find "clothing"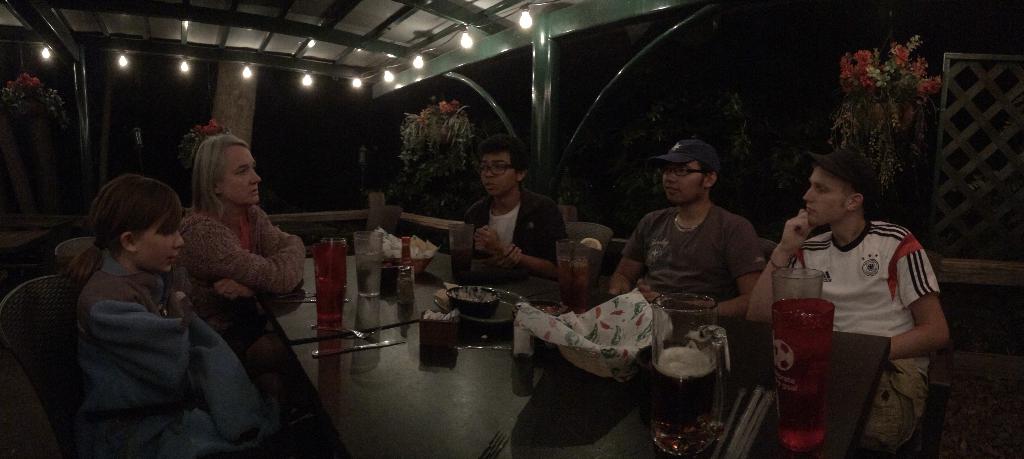
bbox(30, 246, 280, 458)
